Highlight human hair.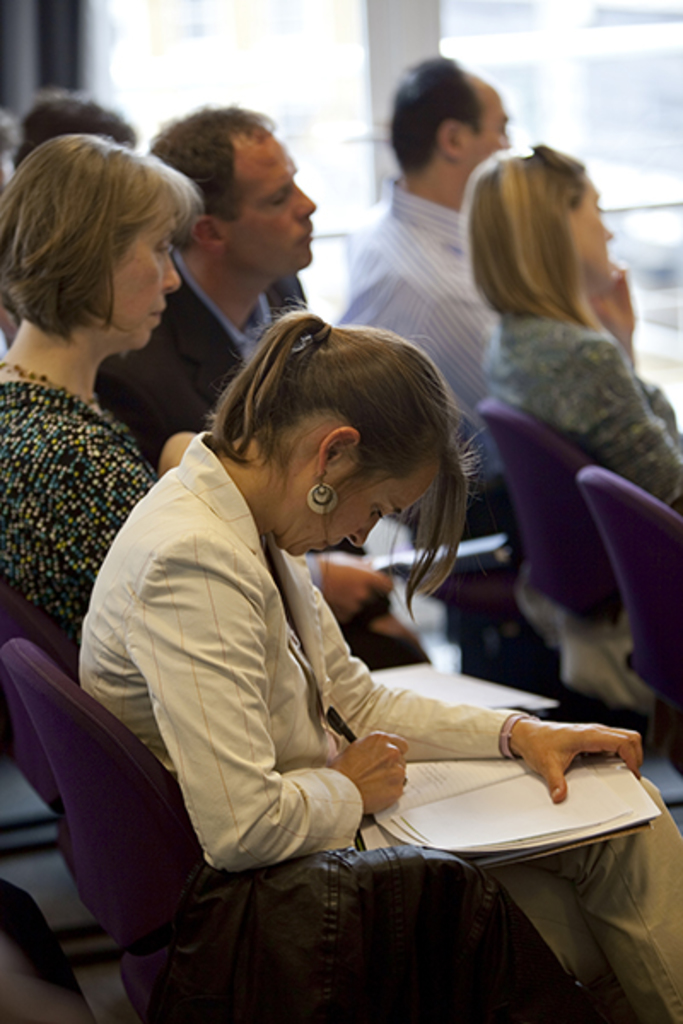
Highlighted region: {"x1": 384, "y1": 53, "x2": 480, "y2": 184}.
